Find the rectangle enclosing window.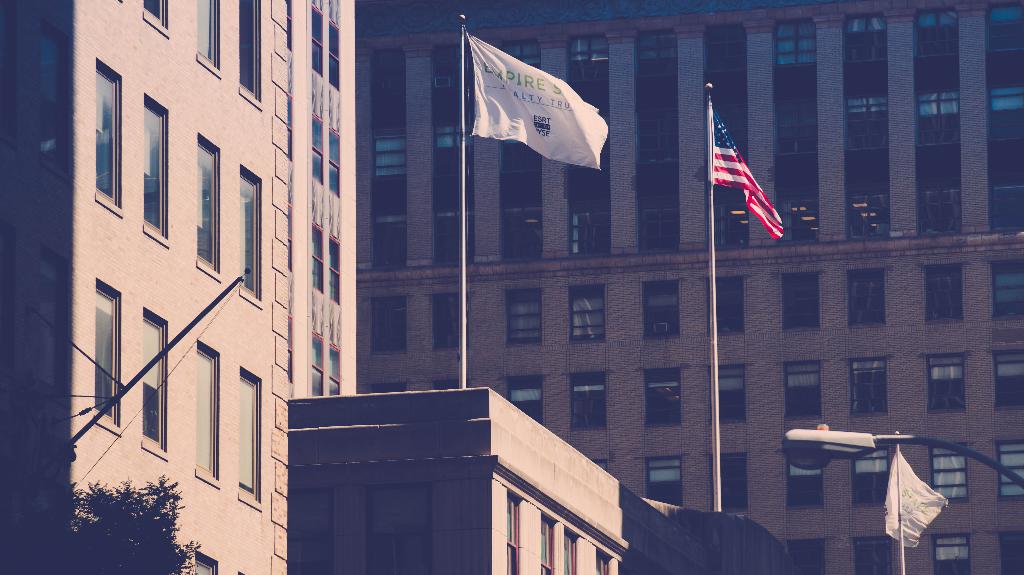
select_region(314, 329, 325, 392).
